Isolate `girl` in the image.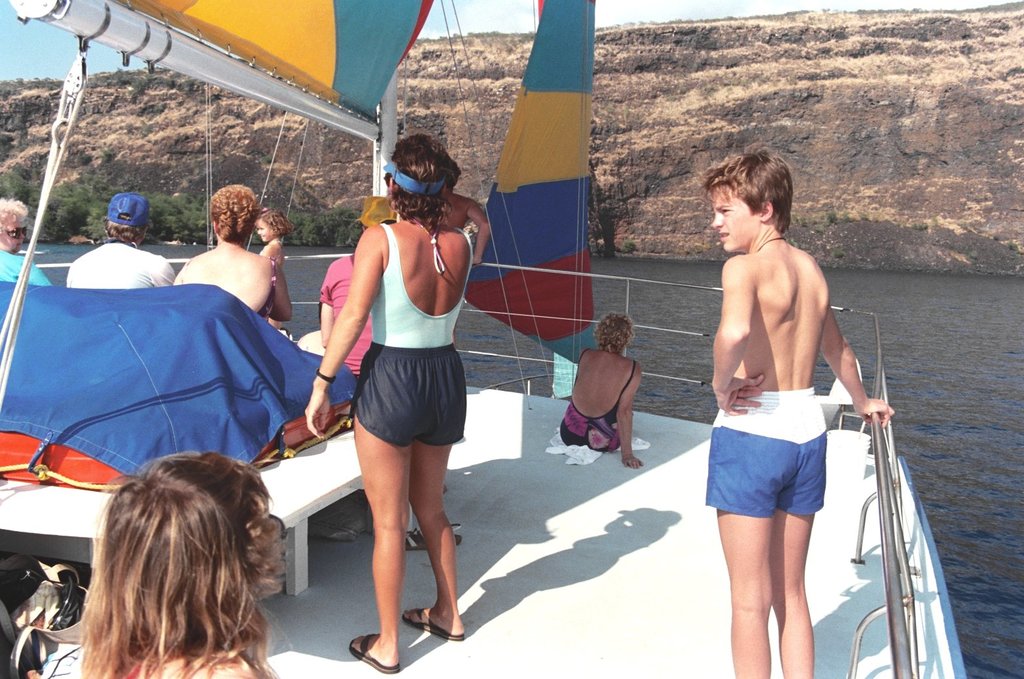
Isolated region: bbox(701, 146, 895, 678).
